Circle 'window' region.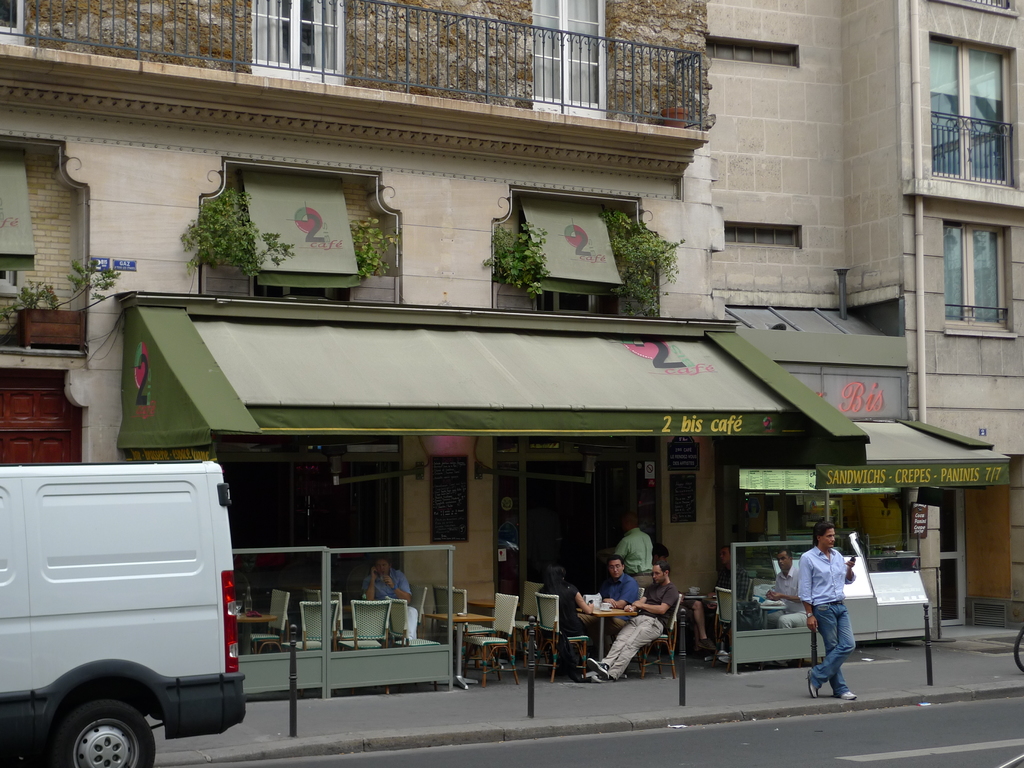
Region: 256:273:350:301.
